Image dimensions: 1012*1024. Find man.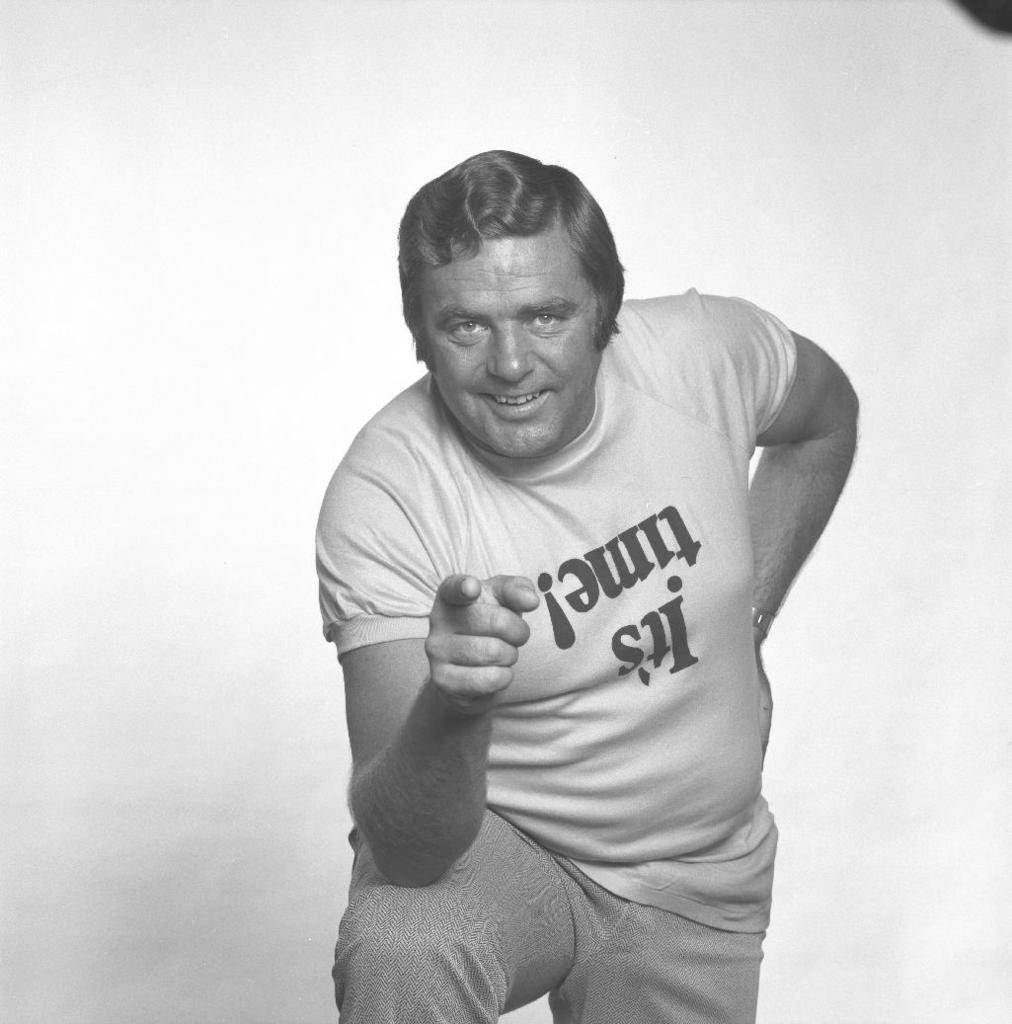
<box>269,94,887,1017</box>.
